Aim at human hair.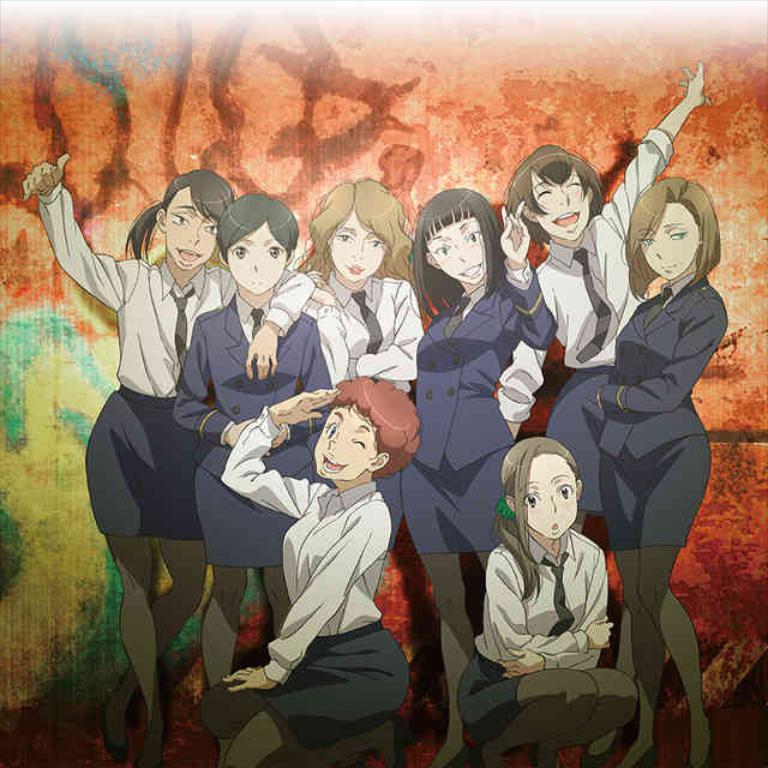
Aimed at 623, 176, 720, 299.
